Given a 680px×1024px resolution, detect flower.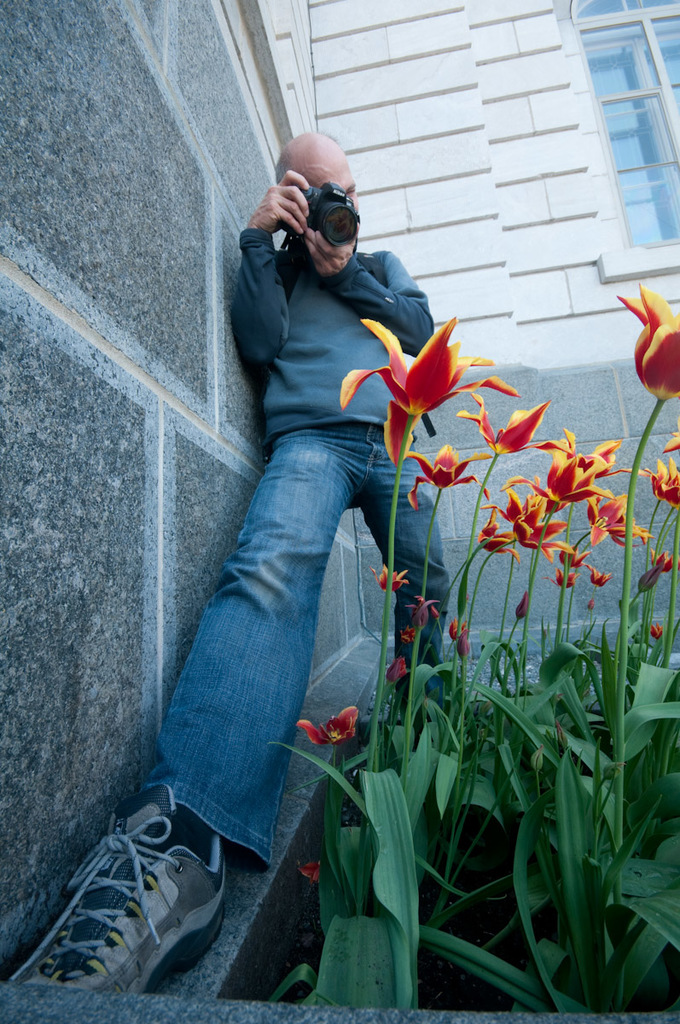
box=[617, 279, 679, 404].
